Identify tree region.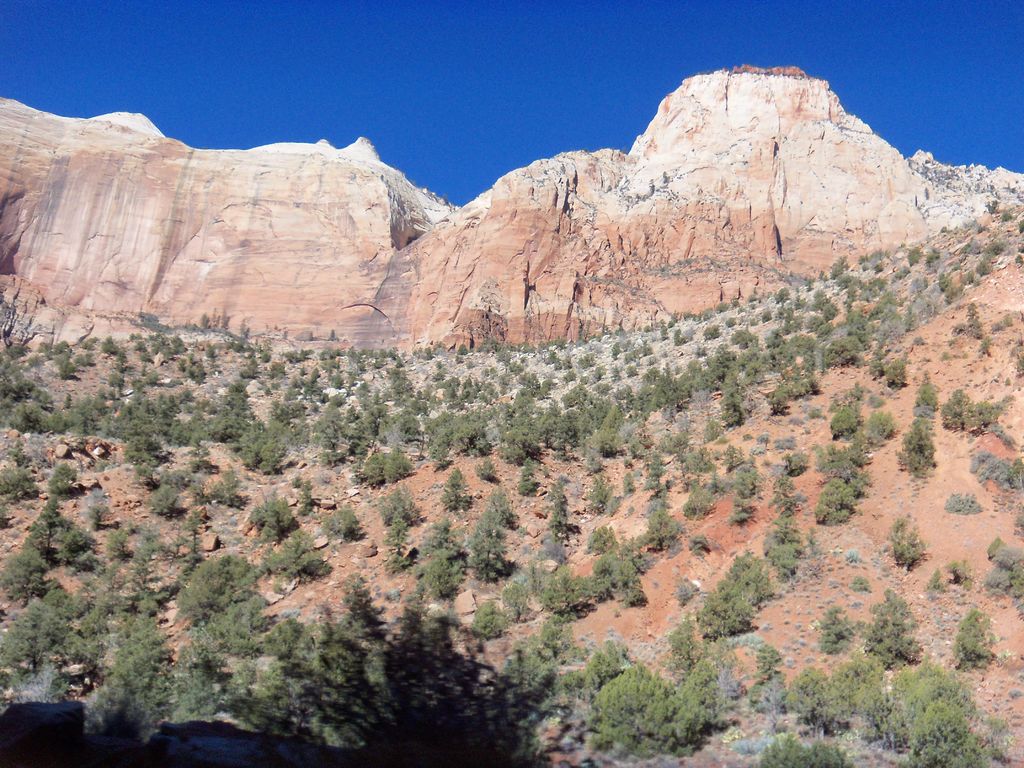
Region: (x1=934, y1=390, x2=1004, y2=440).
